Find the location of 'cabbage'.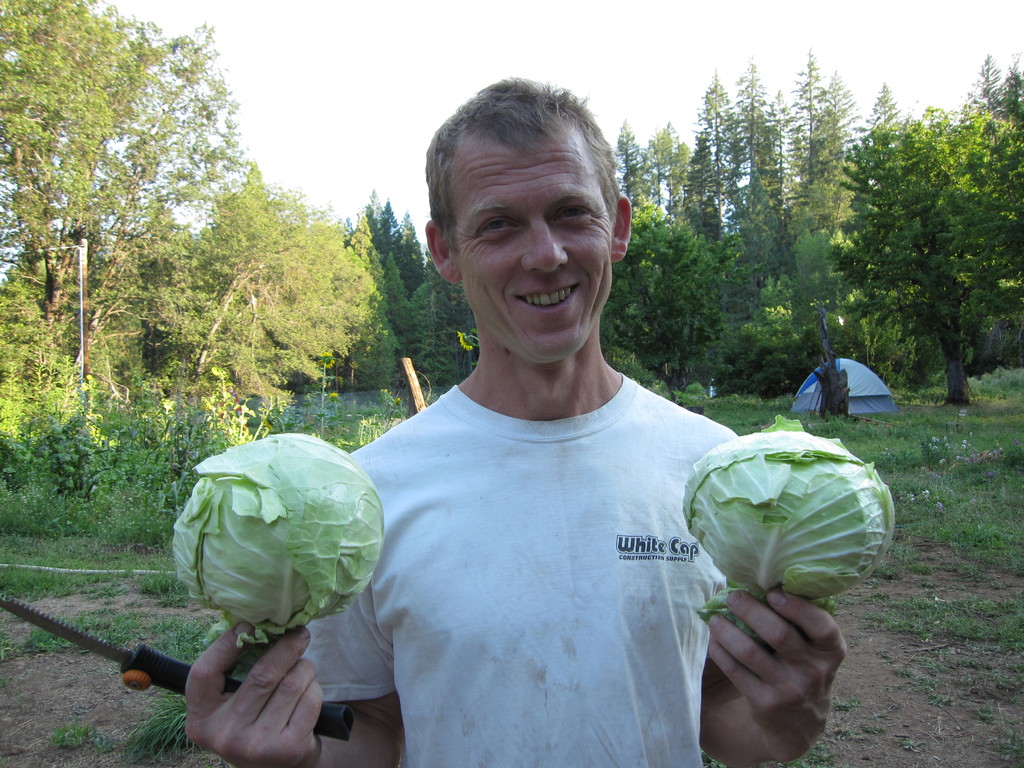
Location: pyautogui.locateOnScreen(173, 433, 381, 662).
